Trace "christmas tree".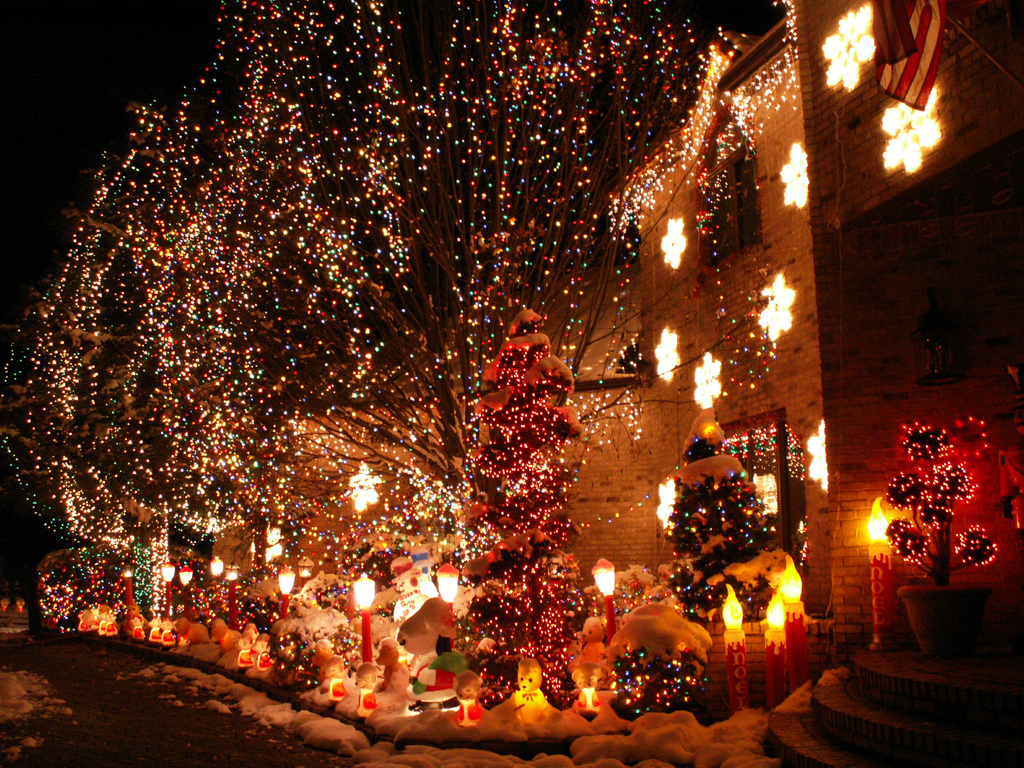
Traced to box(438, 303, 626, 714).
